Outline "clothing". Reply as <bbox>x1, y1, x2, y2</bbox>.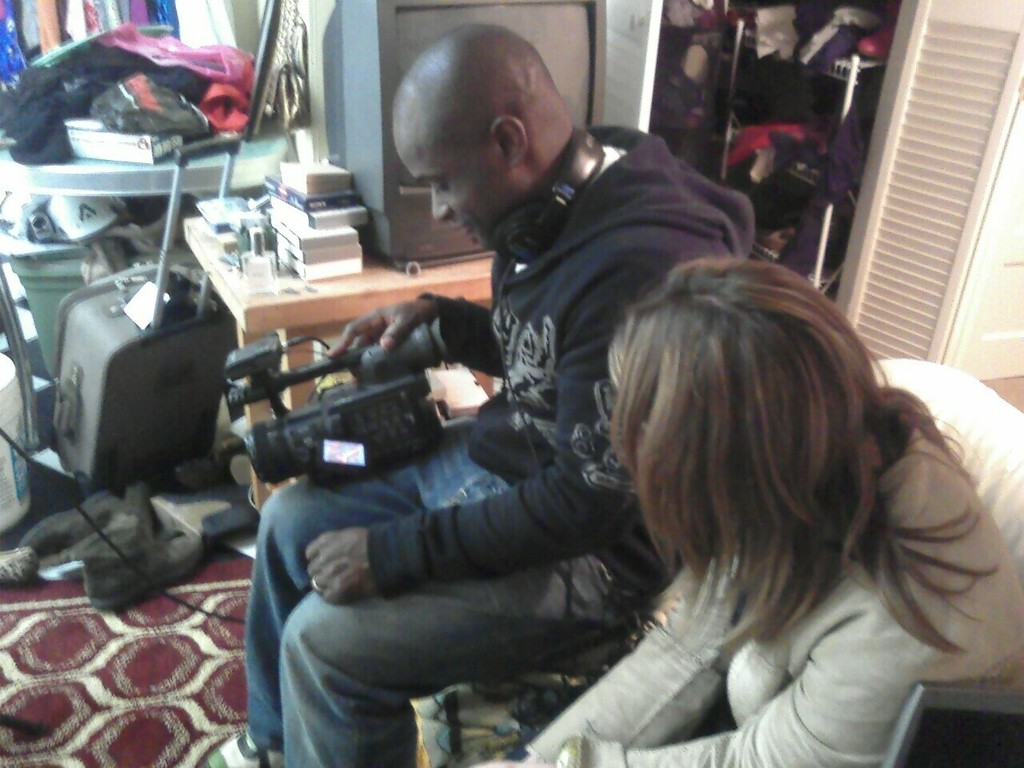
<bbox>518, 418, 1023, 767</bbox>.
